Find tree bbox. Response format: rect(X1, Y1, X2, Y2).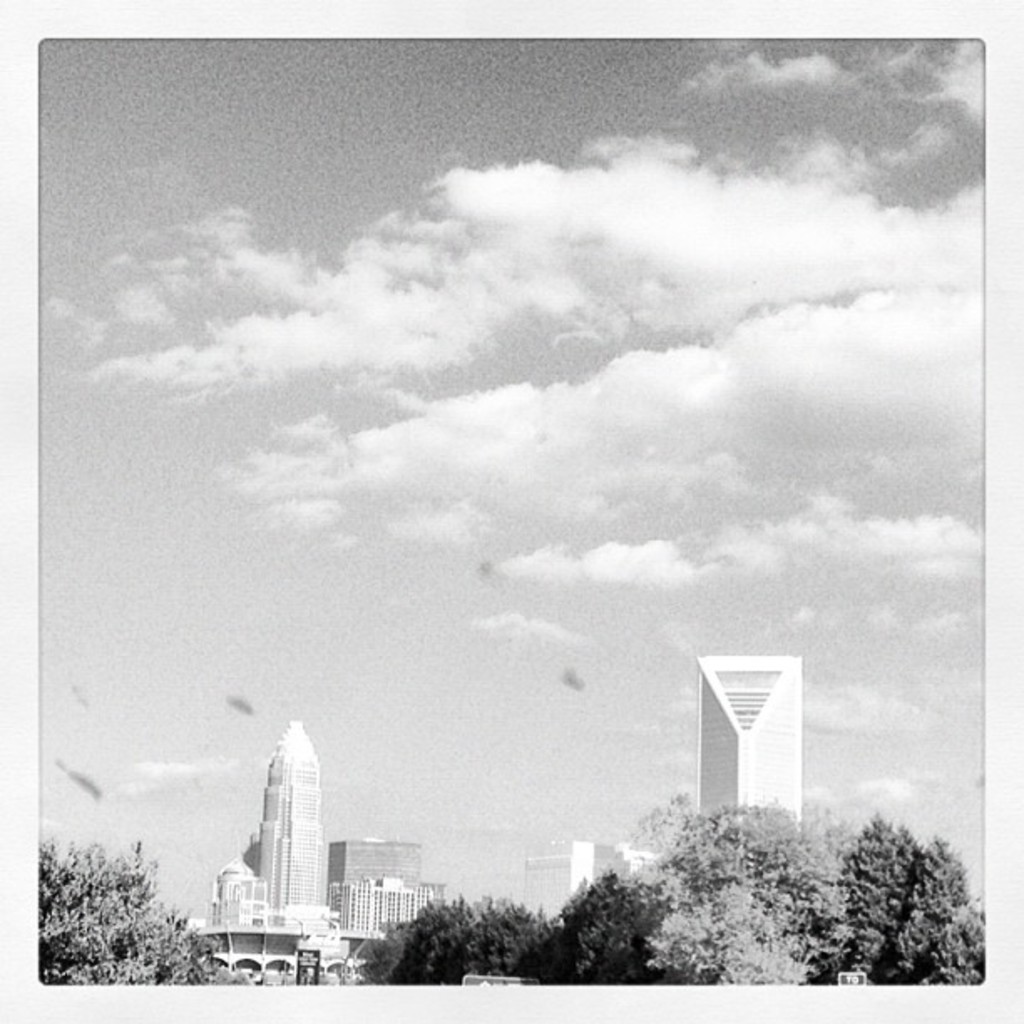
rect(549, 862, 648, 989).
